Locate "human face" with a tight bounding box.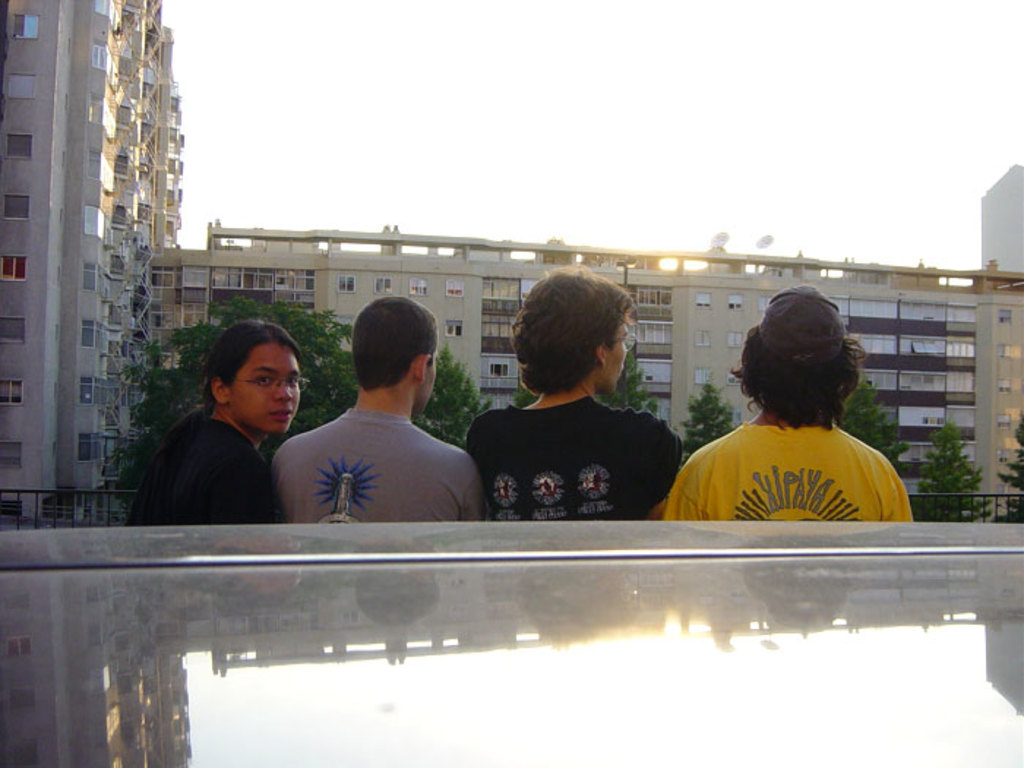
{"x1": 231, "y1": 342, "x2": 300, "y2": 439}.
